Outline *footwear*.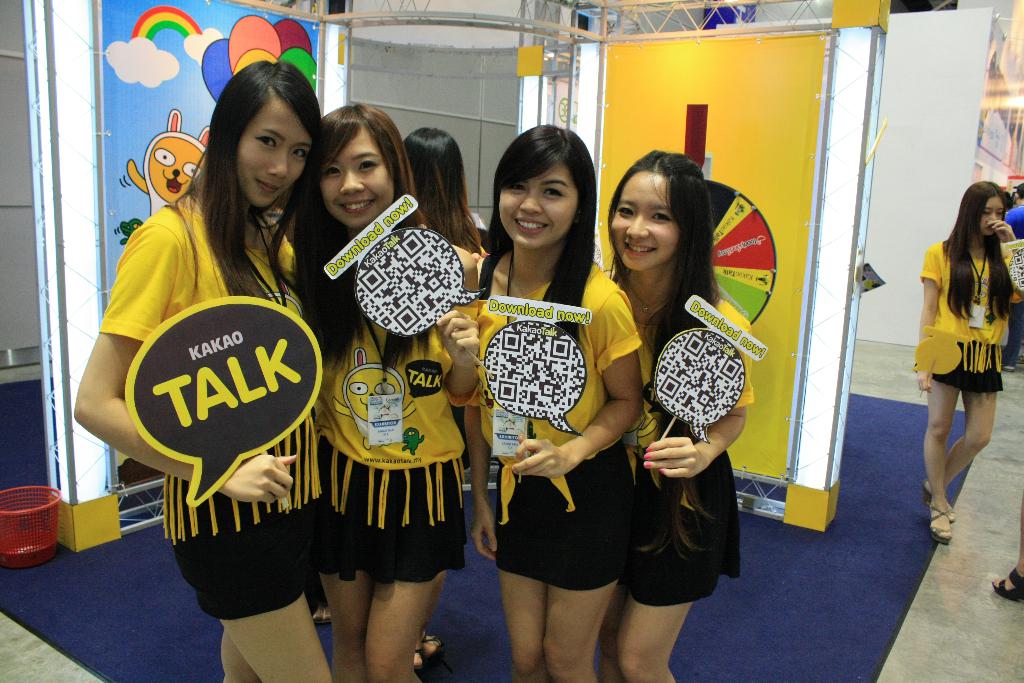
Outline: l=417, t=633, r=444, b=673.
